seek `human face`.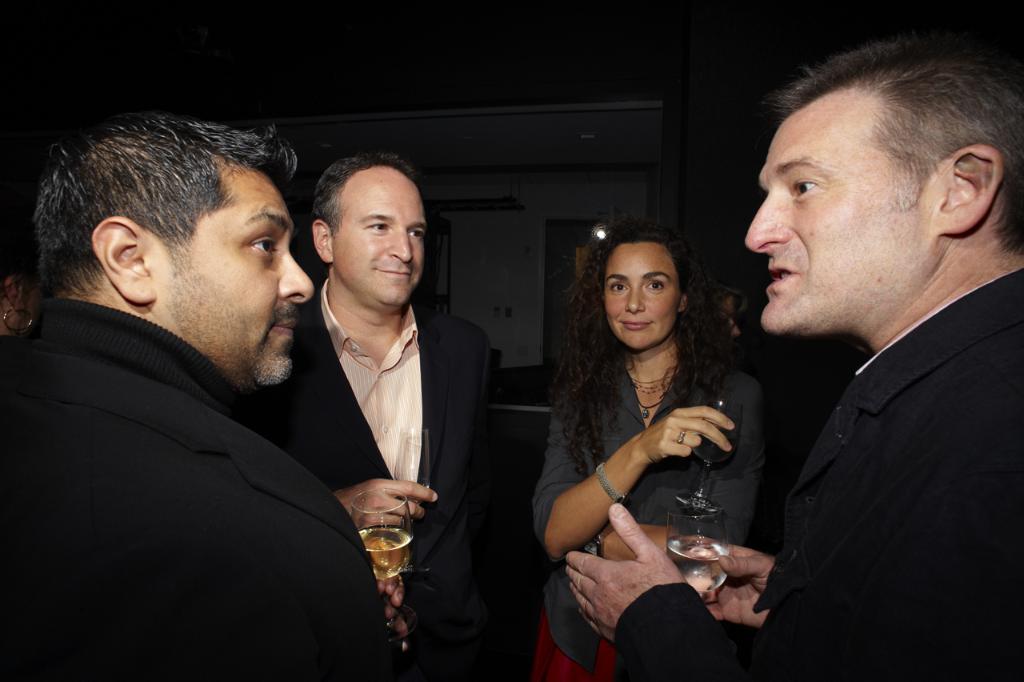
x1=330, y1=174, x2=431, y2=309.
